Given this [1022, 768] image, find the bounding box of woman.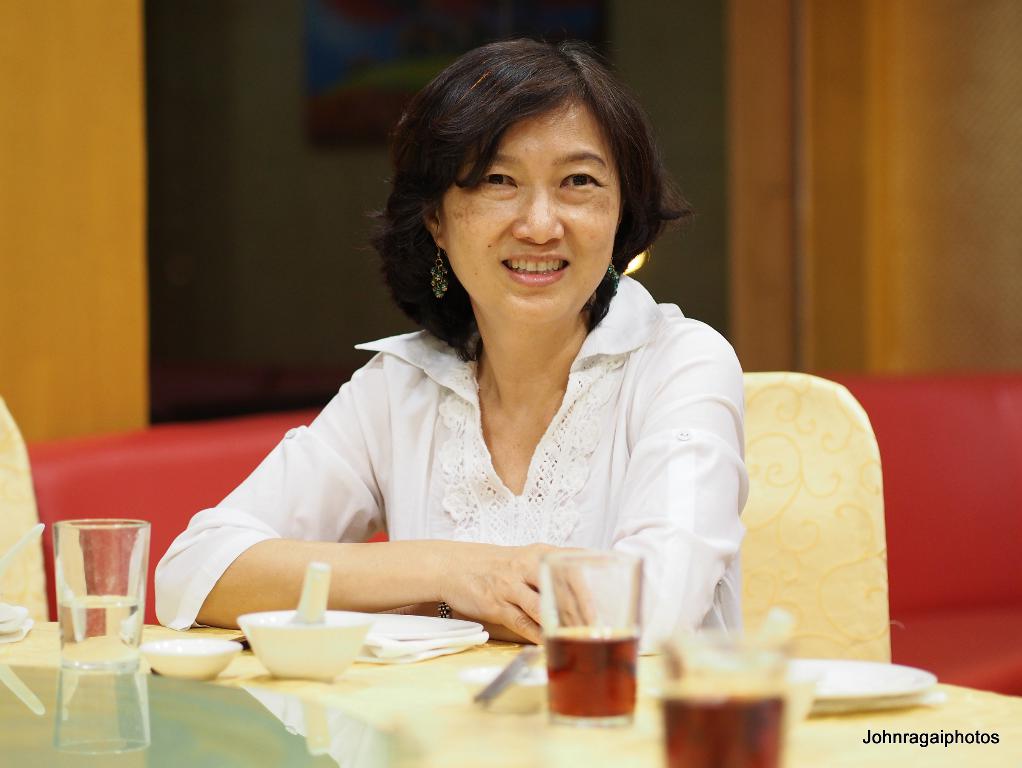
select_region(154, 36, 752, 648).
